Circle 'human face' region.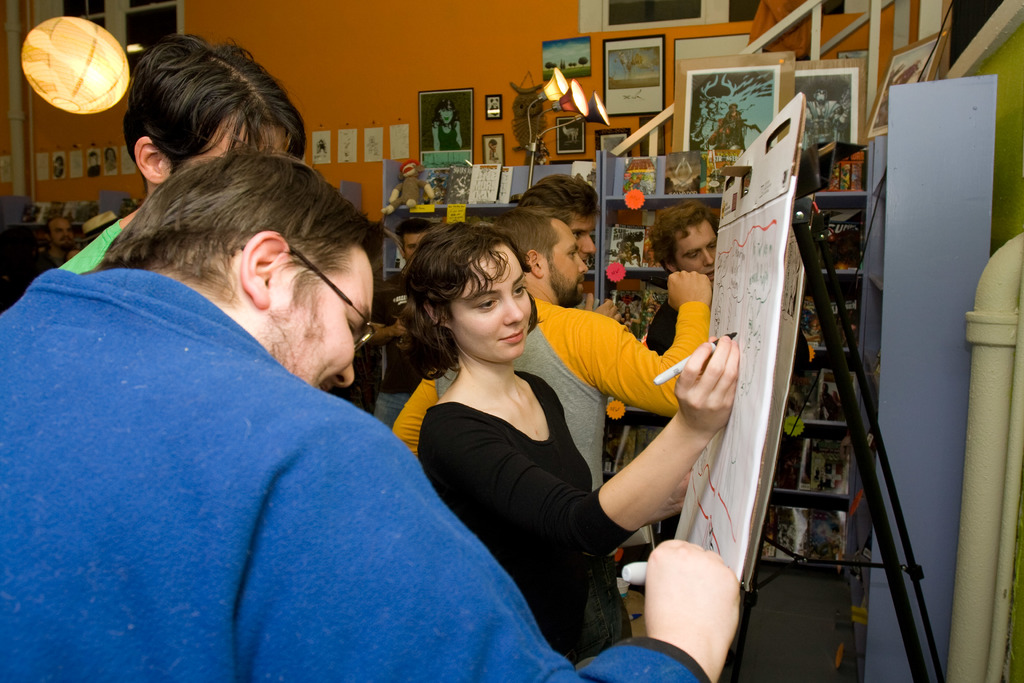
Region: [x1=549, y1=214, x2=590, y2=300].
